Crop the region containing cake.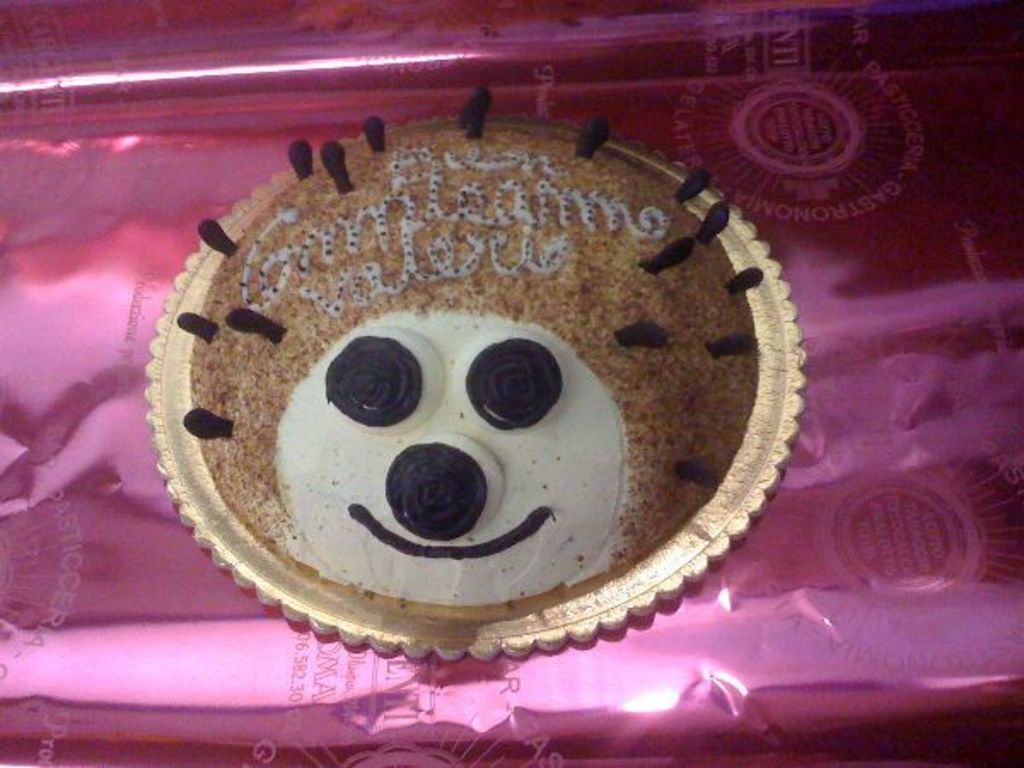
Crop region: (x1=189, y1=123, x2=754, y2=621).
